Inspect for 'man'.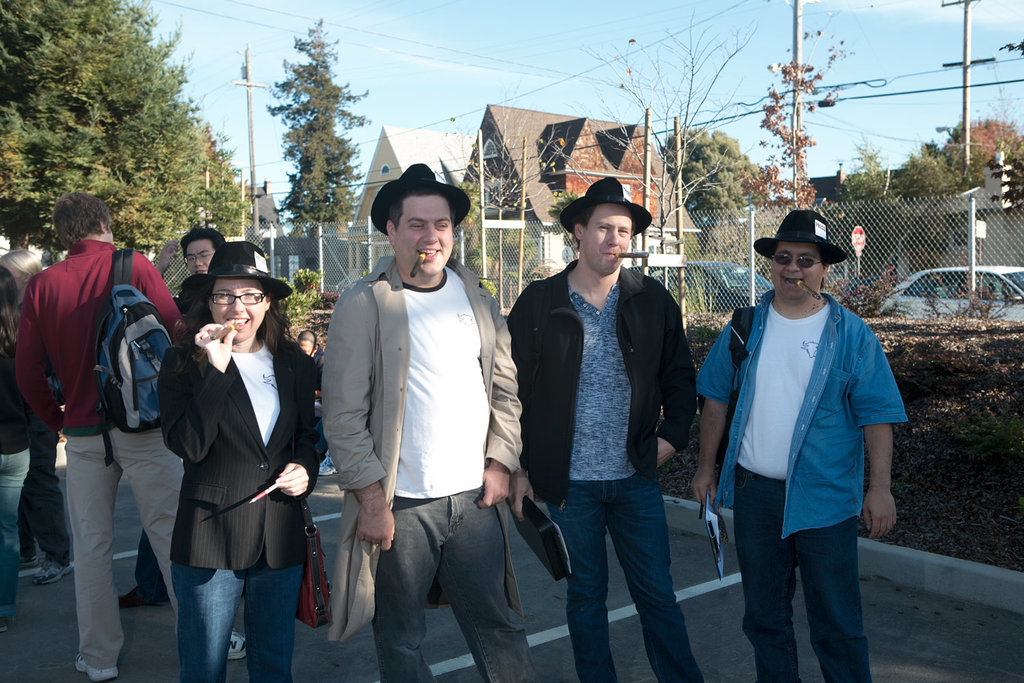
Inspection: rect(14, 189, 248, 682).
